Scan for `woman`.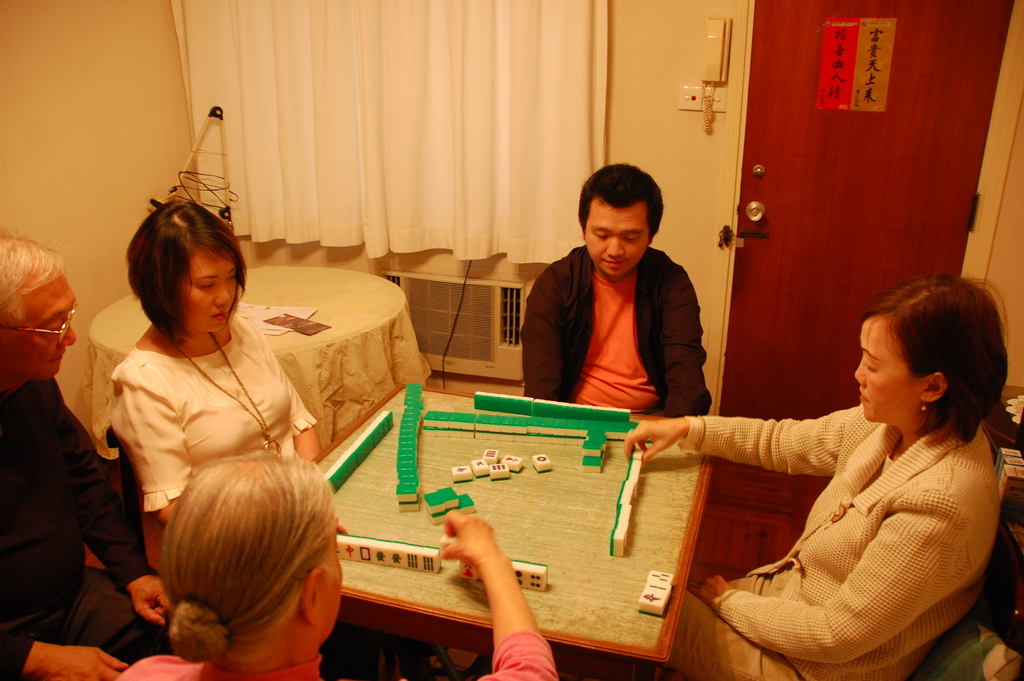
Scan result: bbox=[108, 202, 323, 523].
